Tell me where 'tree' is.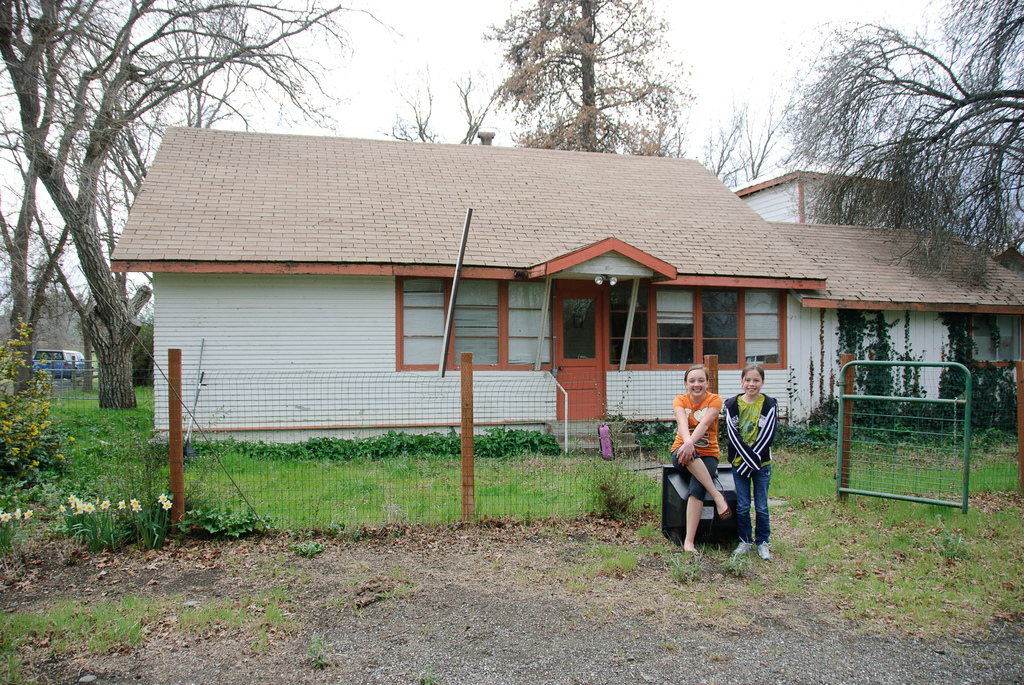
'tree' is at <box>384,59,499,148</box>.
